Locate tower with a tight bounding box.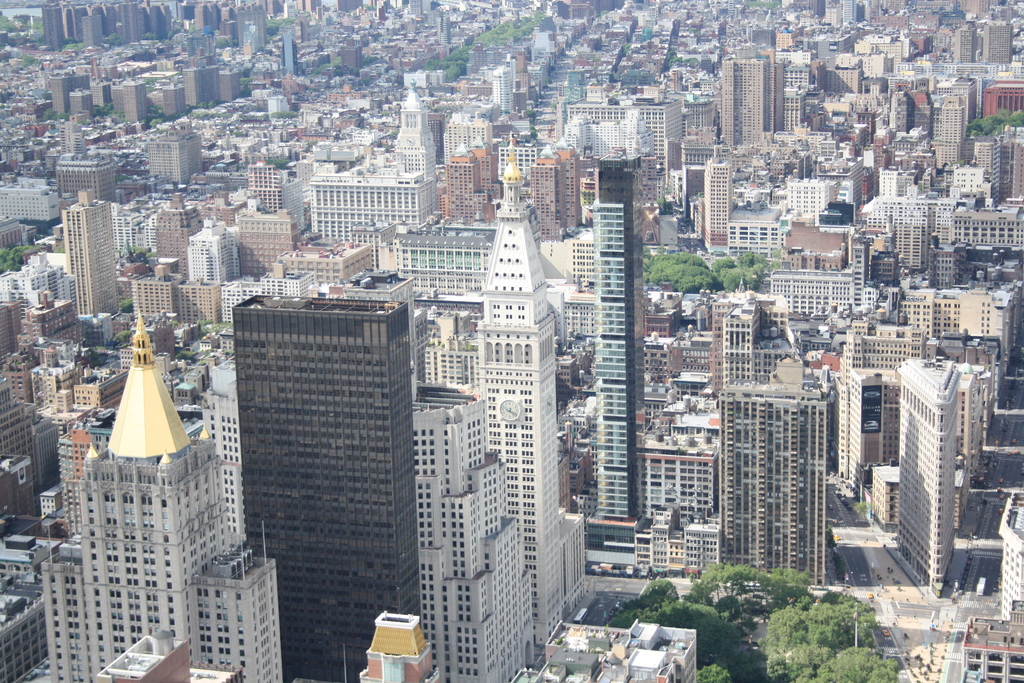
712, 352, 834, 586.
